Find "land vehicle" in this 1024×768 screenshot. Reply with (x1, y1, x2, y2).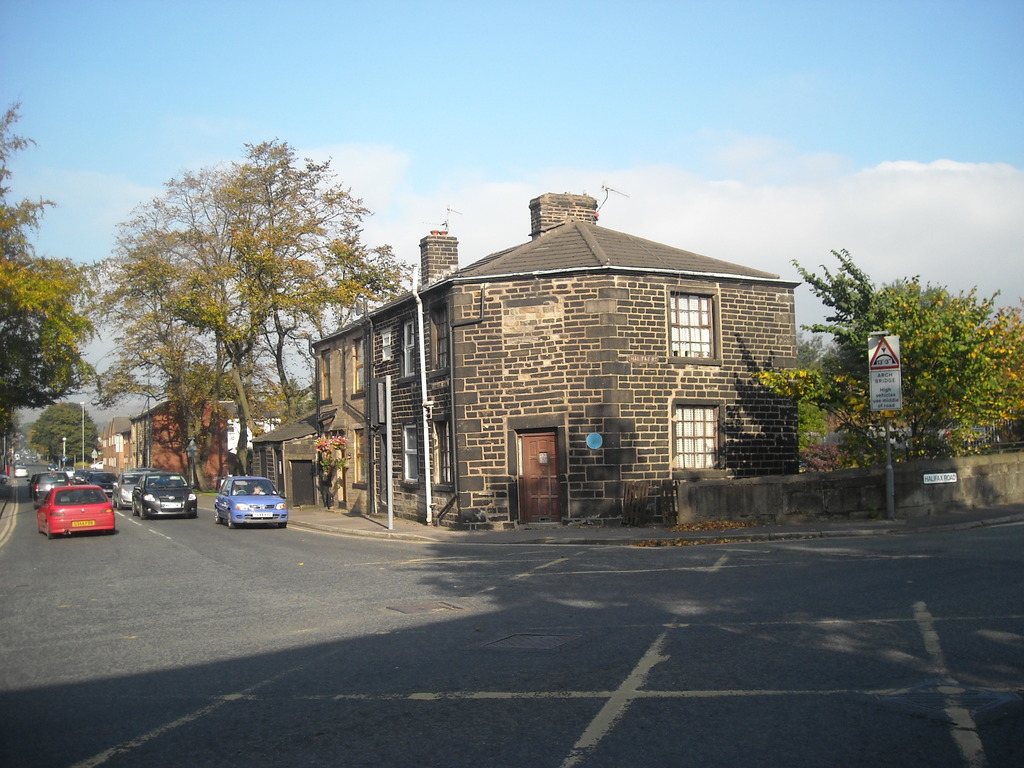
(129, 467, 161, 473).
